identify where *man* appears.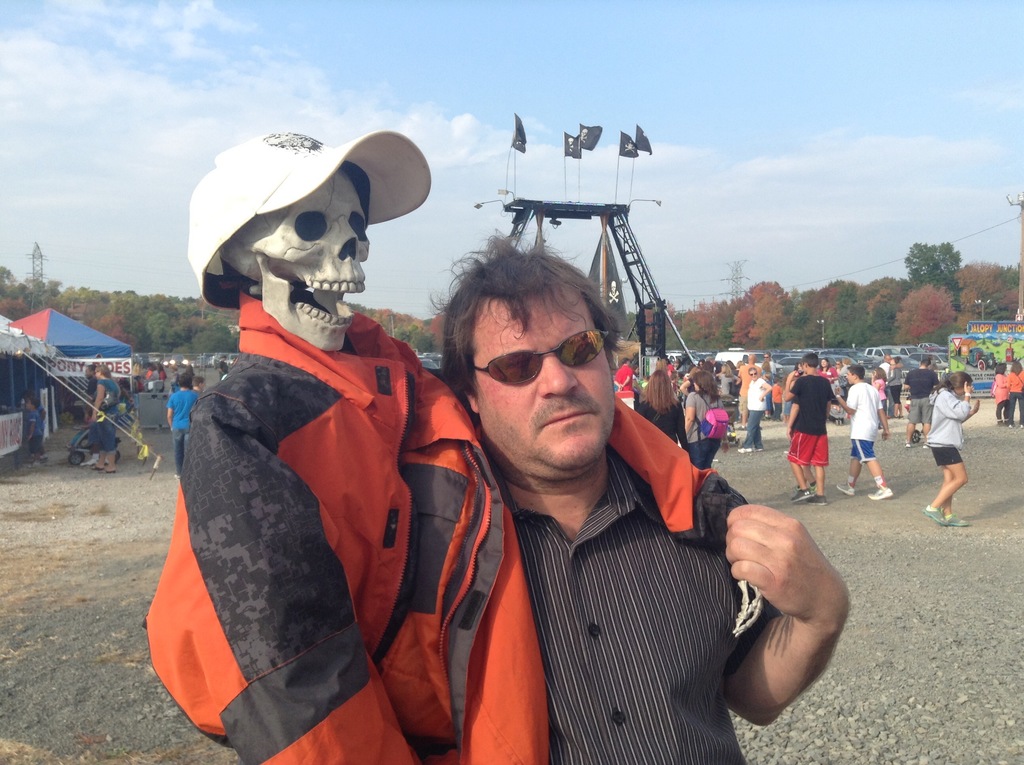
Appears at region(271, 203, 777, 762).
